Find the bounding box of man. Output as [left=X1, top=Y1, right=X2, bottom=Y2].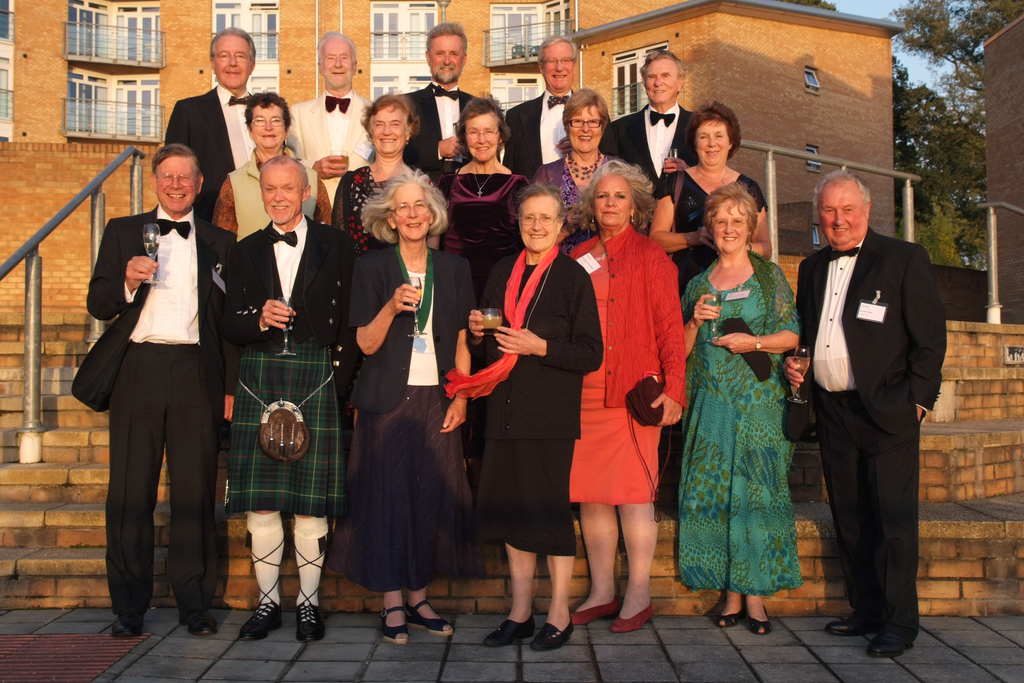
[left=392, top=22, right=491, bottom=202].
